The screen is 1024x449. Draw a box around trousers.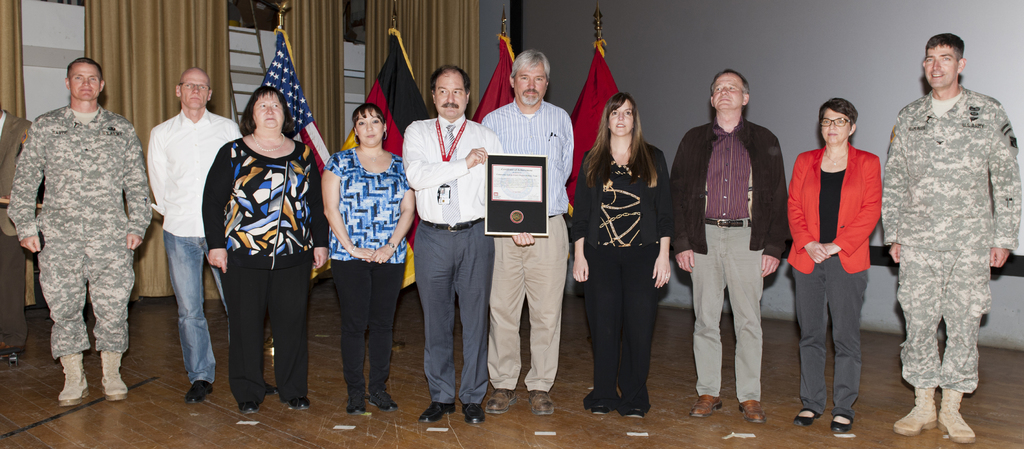
(x1=0, y1=228, x2=28, y2=350).
